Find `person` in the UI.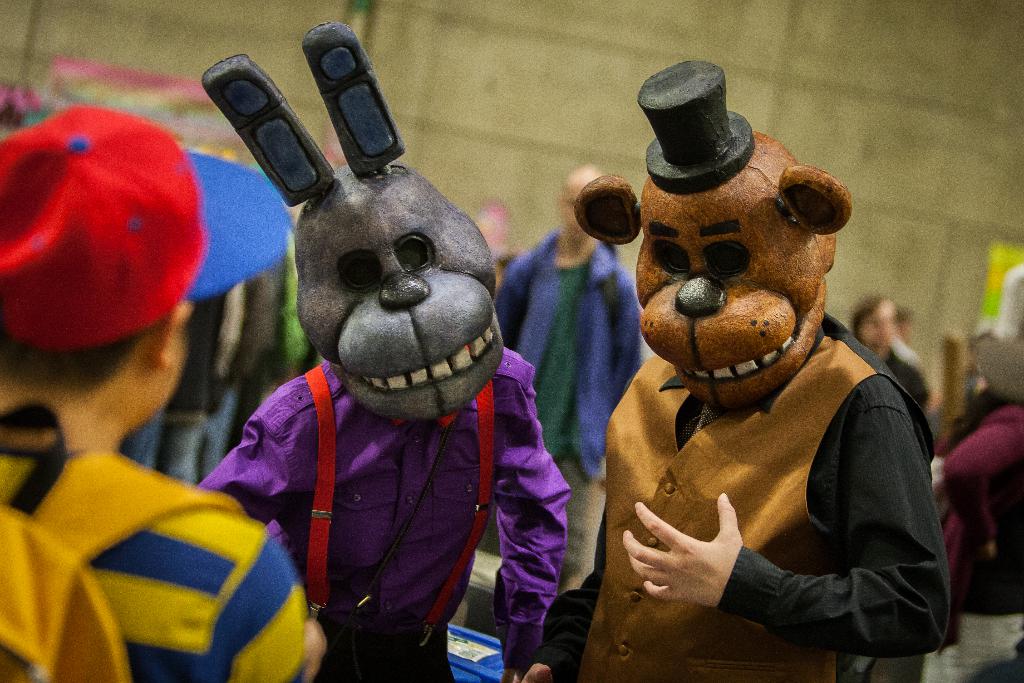
UI element at 0:92:1023:682.
